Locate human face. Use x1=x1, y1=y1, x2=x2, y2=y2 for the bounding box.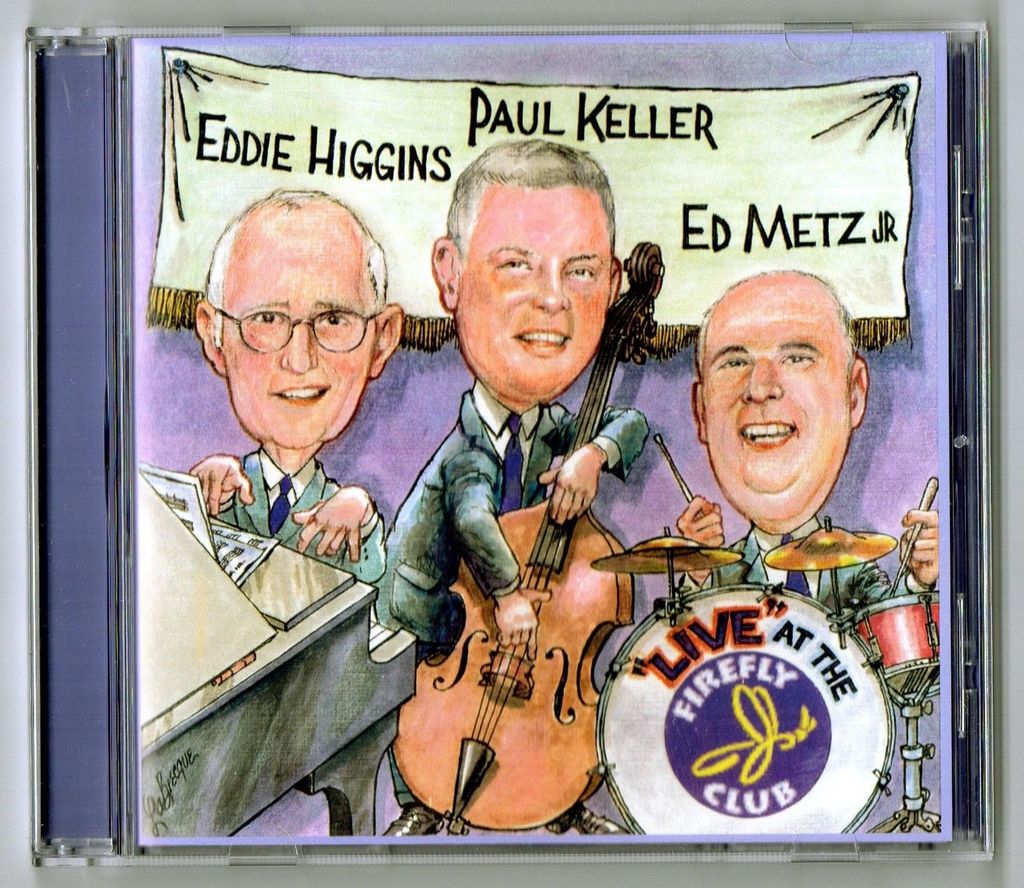
x1=700, y1=275, x2=851, y2=499.
